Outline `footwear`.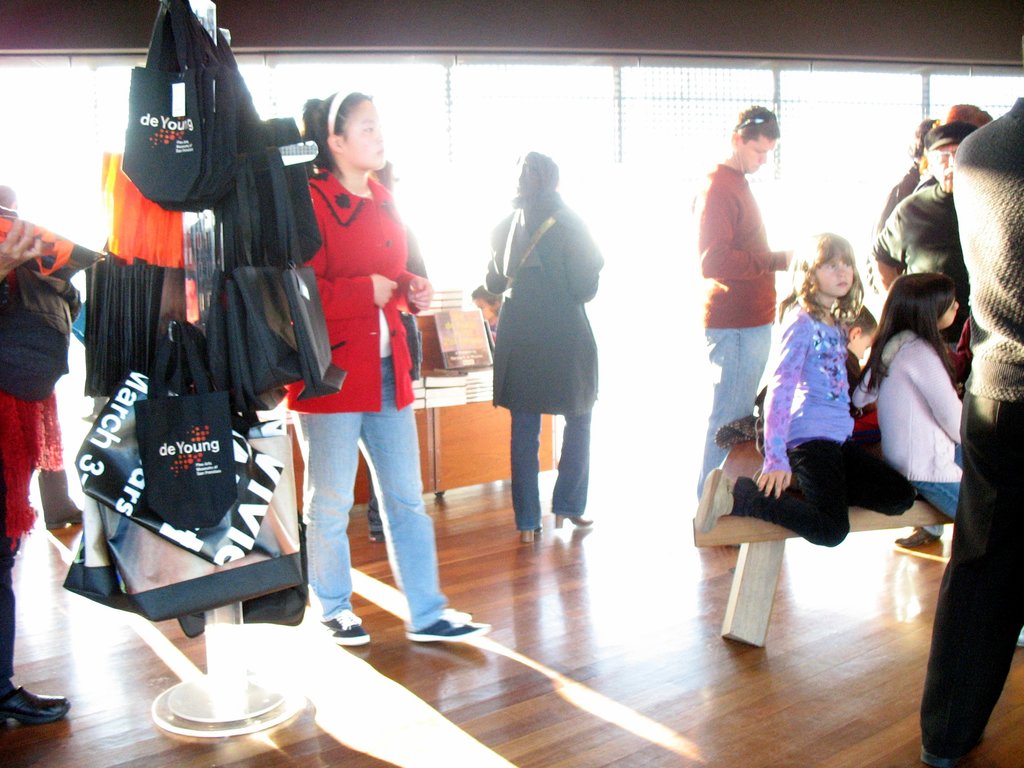
Outline: [898, 520, 954, 549].
